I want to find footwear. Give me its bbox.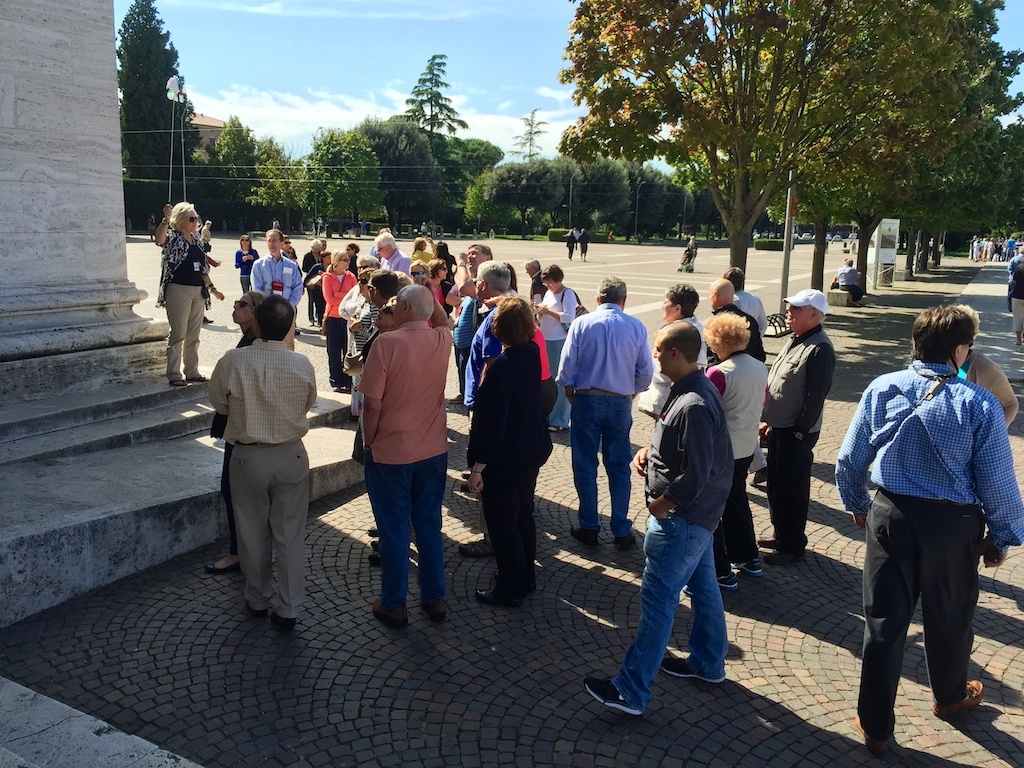
select_region(930, 675, 988, 721).
